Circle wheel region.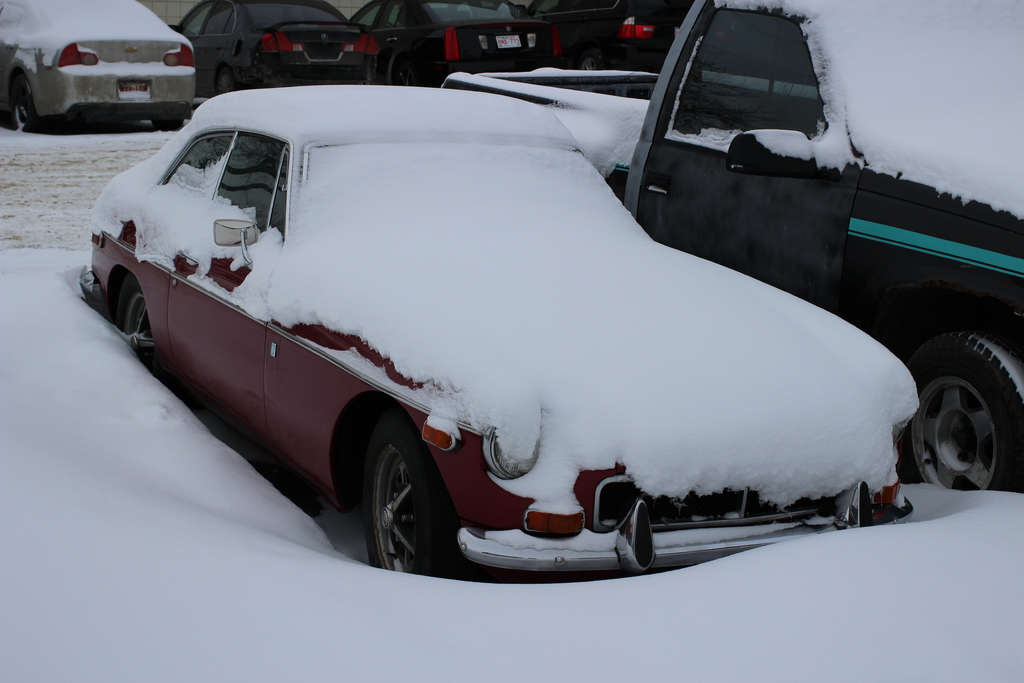
Region: [left=116, top=272, right=180, bottom=396].
